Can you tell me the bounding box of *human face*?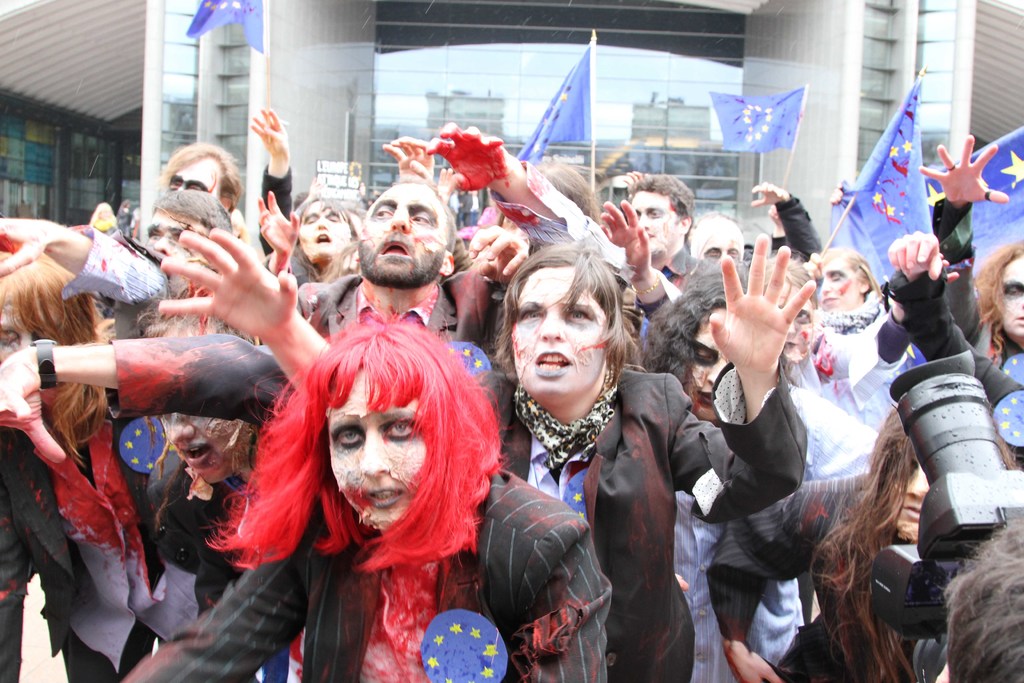
698/221/740/271.
